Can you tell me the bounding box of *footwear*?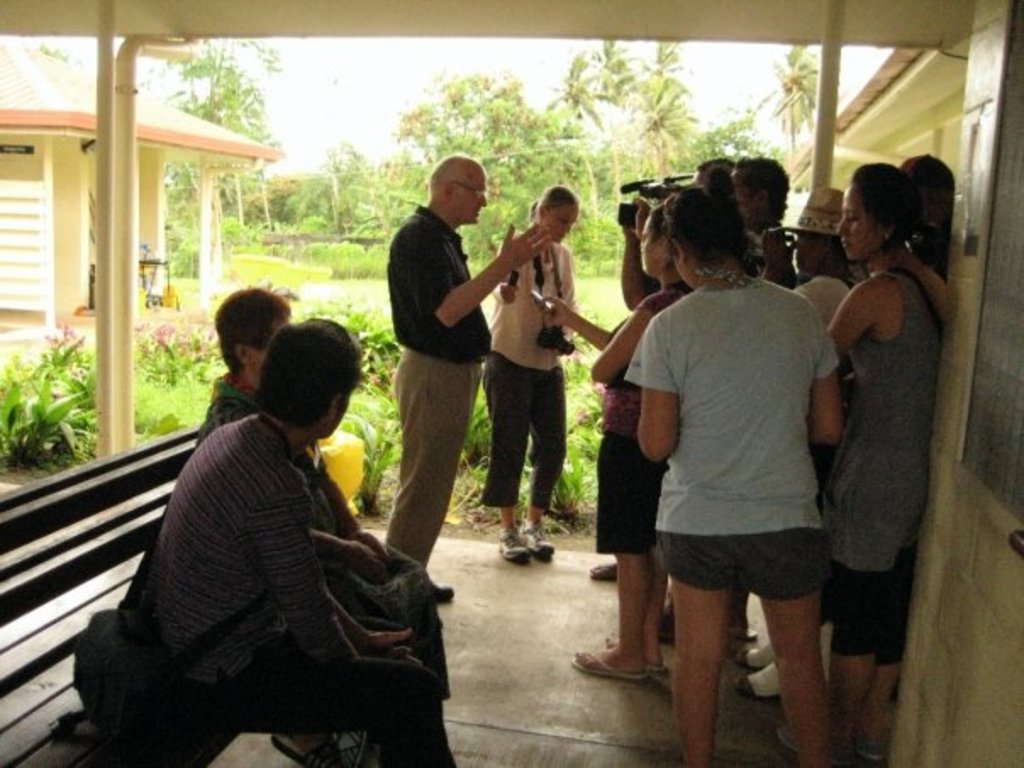
(653, 658, 666, 668).
